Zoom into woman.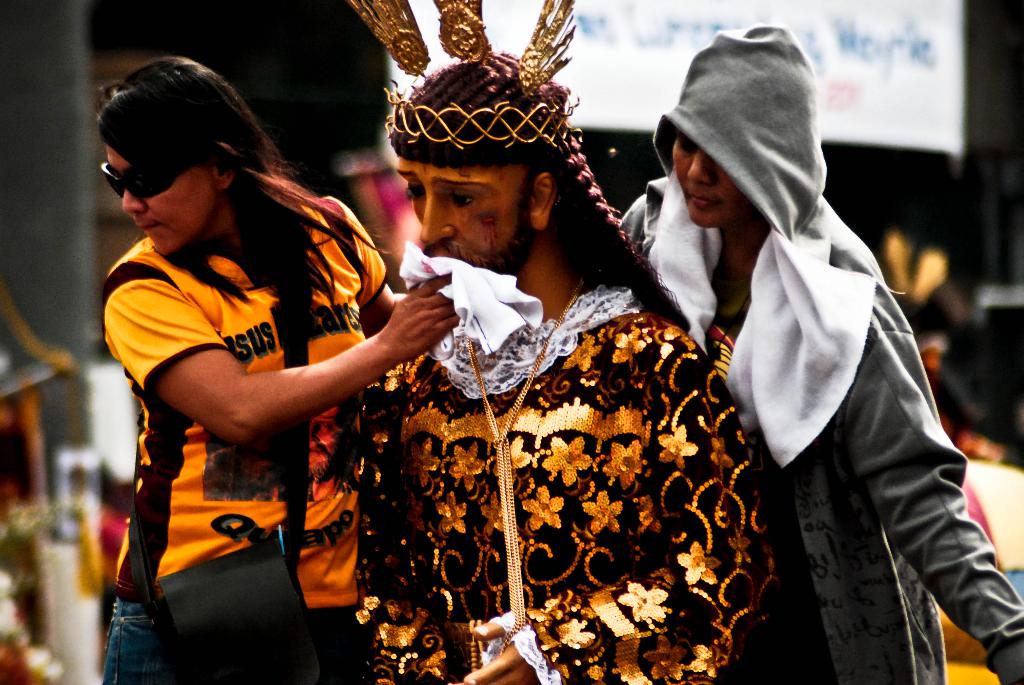
Zoom target: box=[65, 35, 451, 684].
